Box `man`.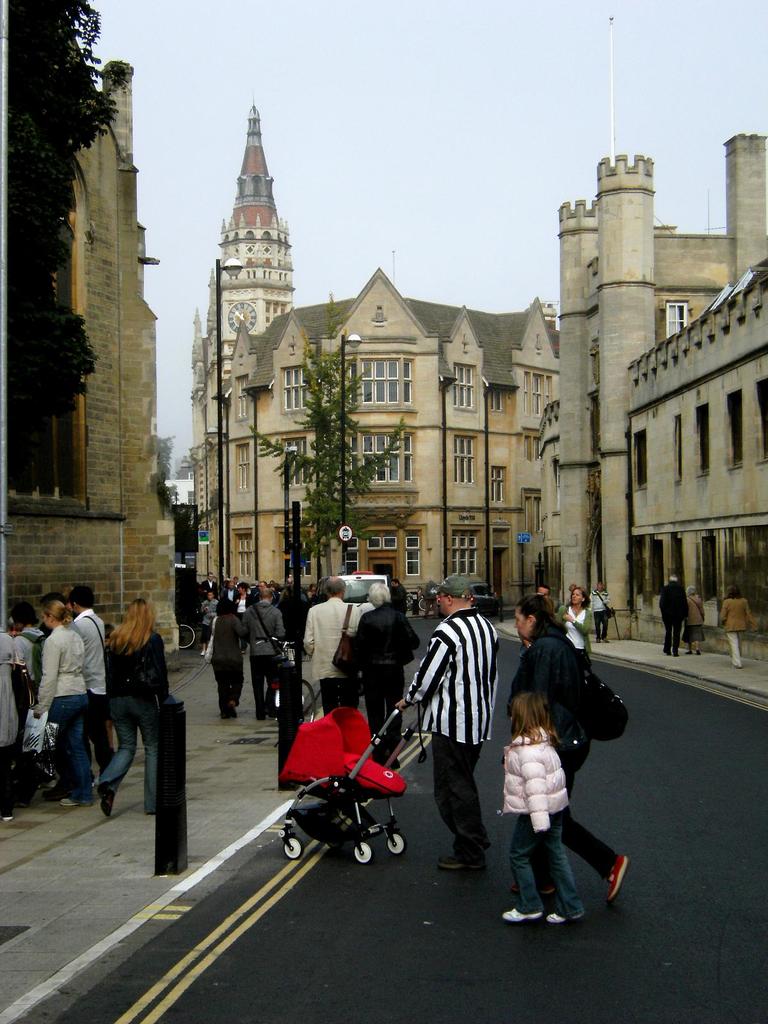
(x1=589, y1=581, x2=614, y2=648).
